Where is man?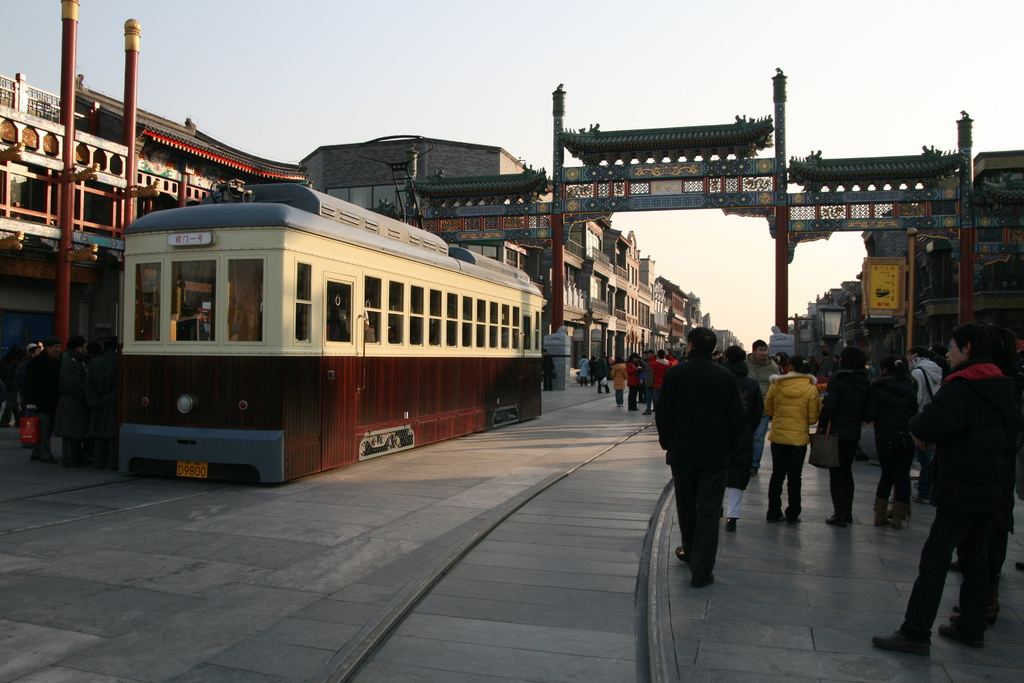
59:334:90:468.
